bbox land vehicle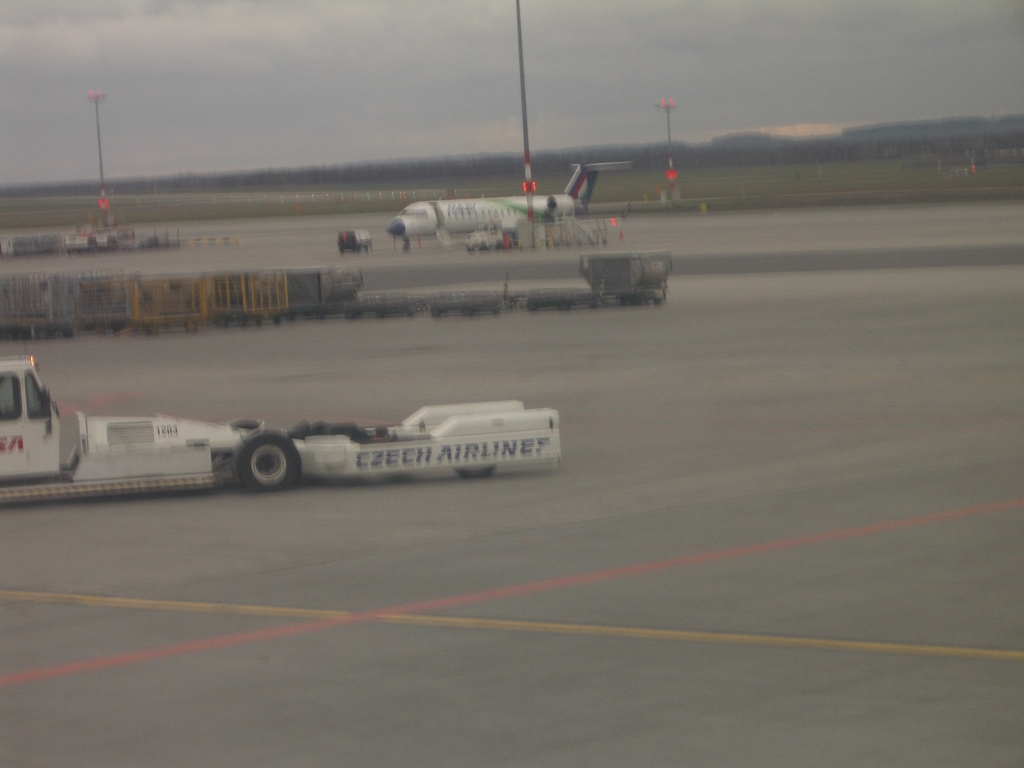
0,358,559,495
